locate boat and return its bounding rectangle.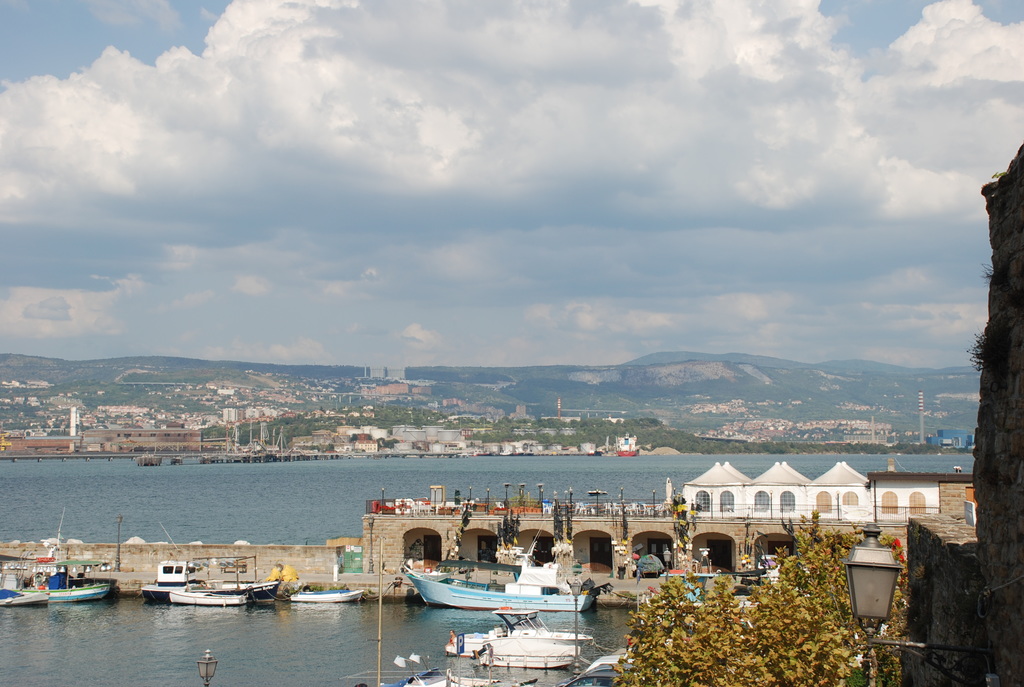
BBox(141, 555, 279, 603).
